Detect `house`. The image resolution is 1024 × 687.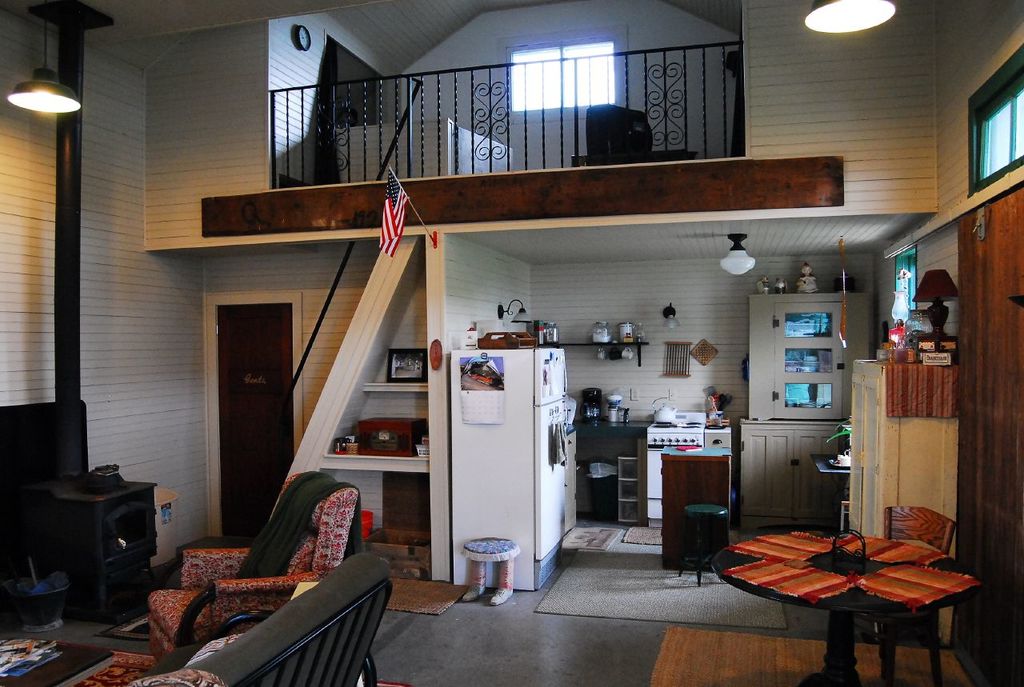
x1=0, y1=0, x2=1023, y2=686.
